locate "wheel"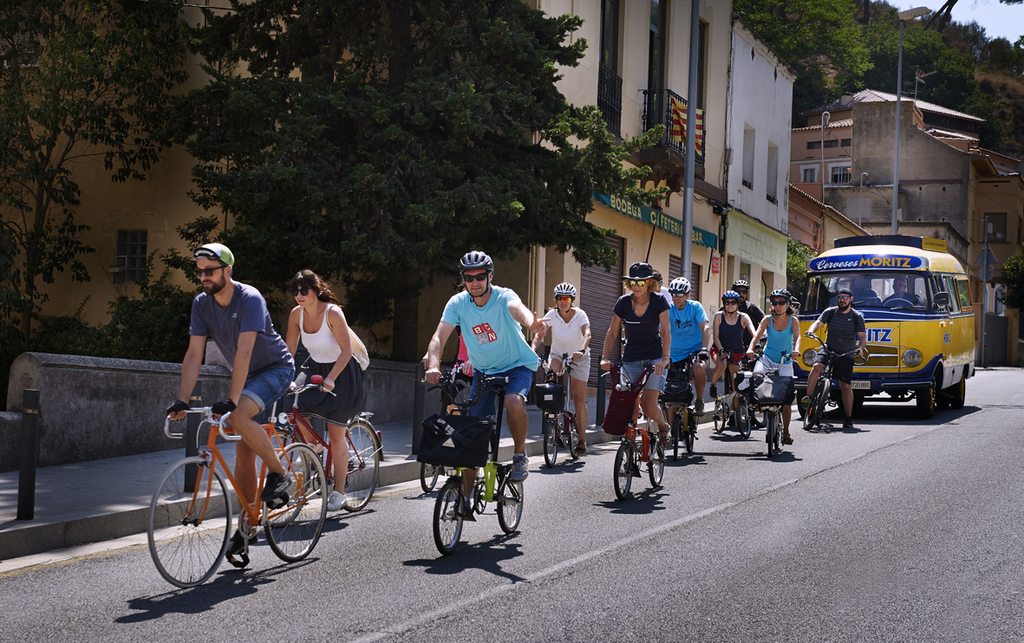
region(420, 464, 440, 492)
